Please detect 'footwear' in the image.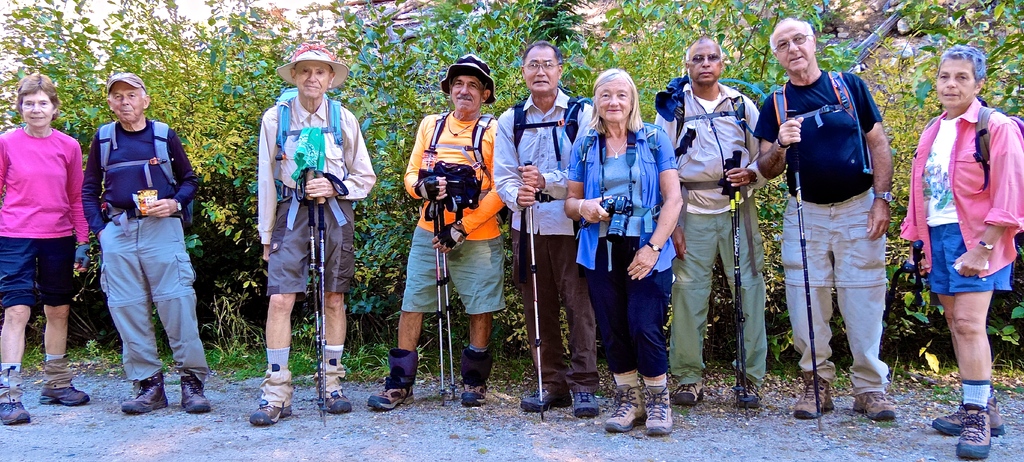
[x1=121, y1=376, x2=170, y2=416].
